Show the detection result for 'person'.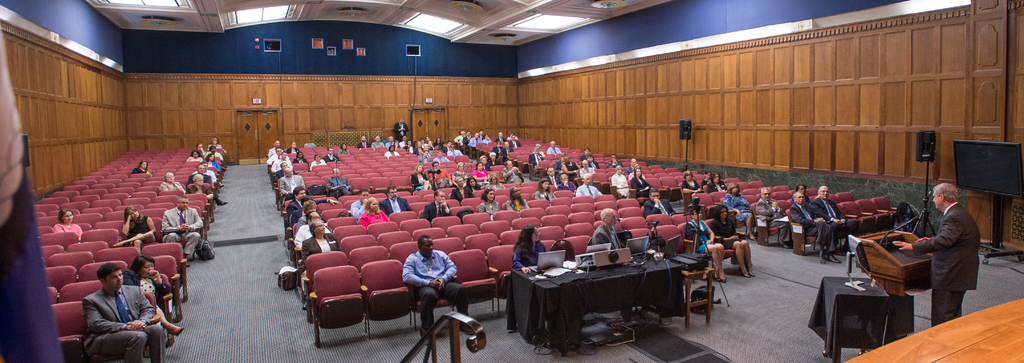
(x1=159, y1=173, x2=183, y2=191).
